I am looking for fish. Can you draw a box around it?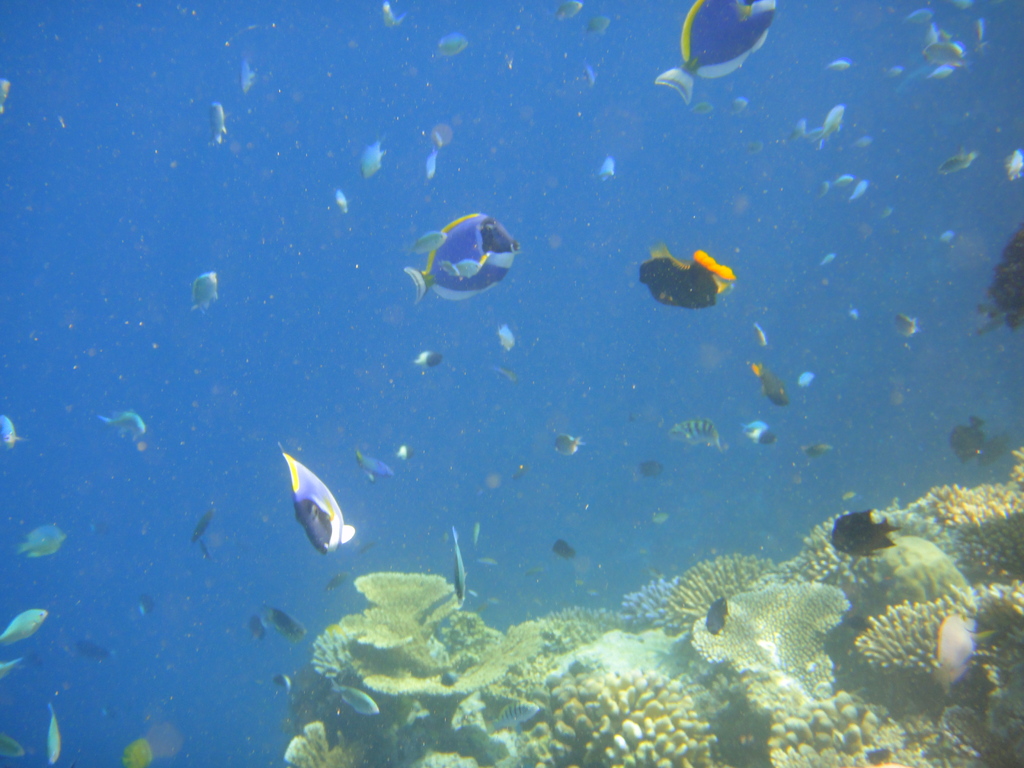
Sure, the bounding box is locate(359, 141, 383, 182).
